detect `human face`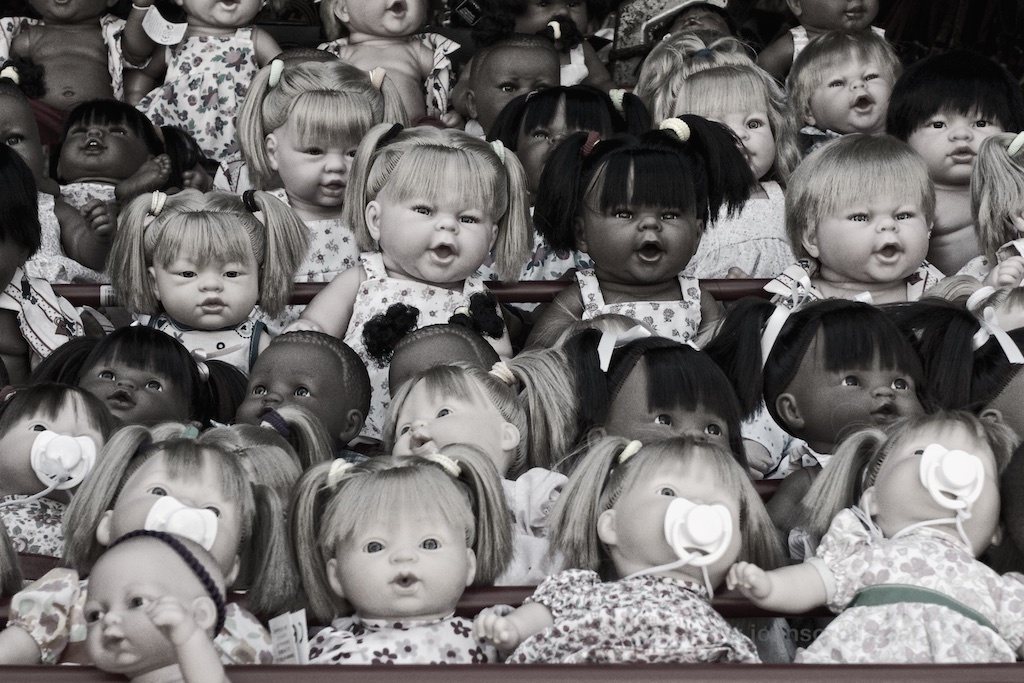
[left=809, top=0, right=879, bottom=27]
